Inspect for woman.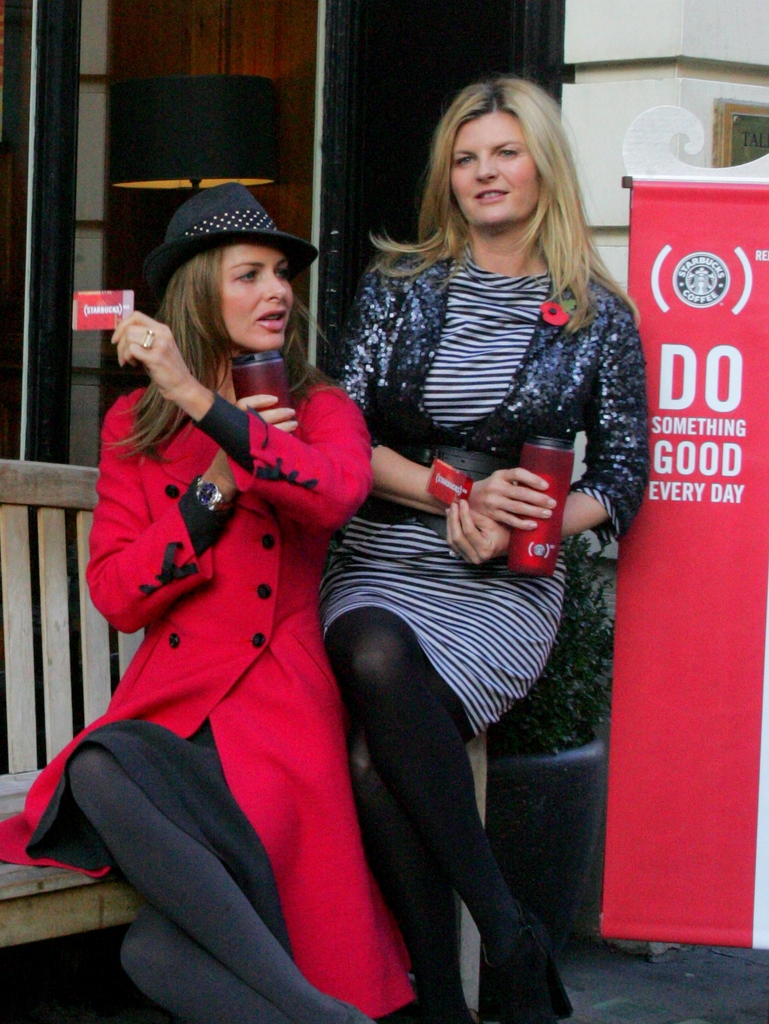
Inspection: {"left": 38, "top": 180, "right": 465, "bottom": 1023}.
